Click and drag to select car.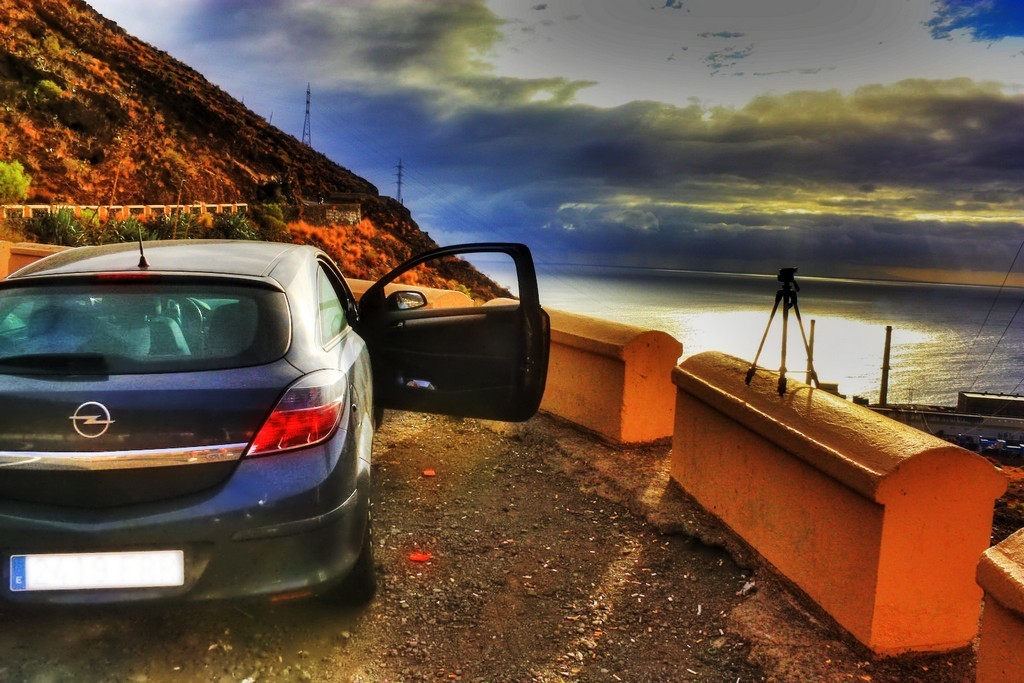
Selection: <box>0,240,571,625</box>.
